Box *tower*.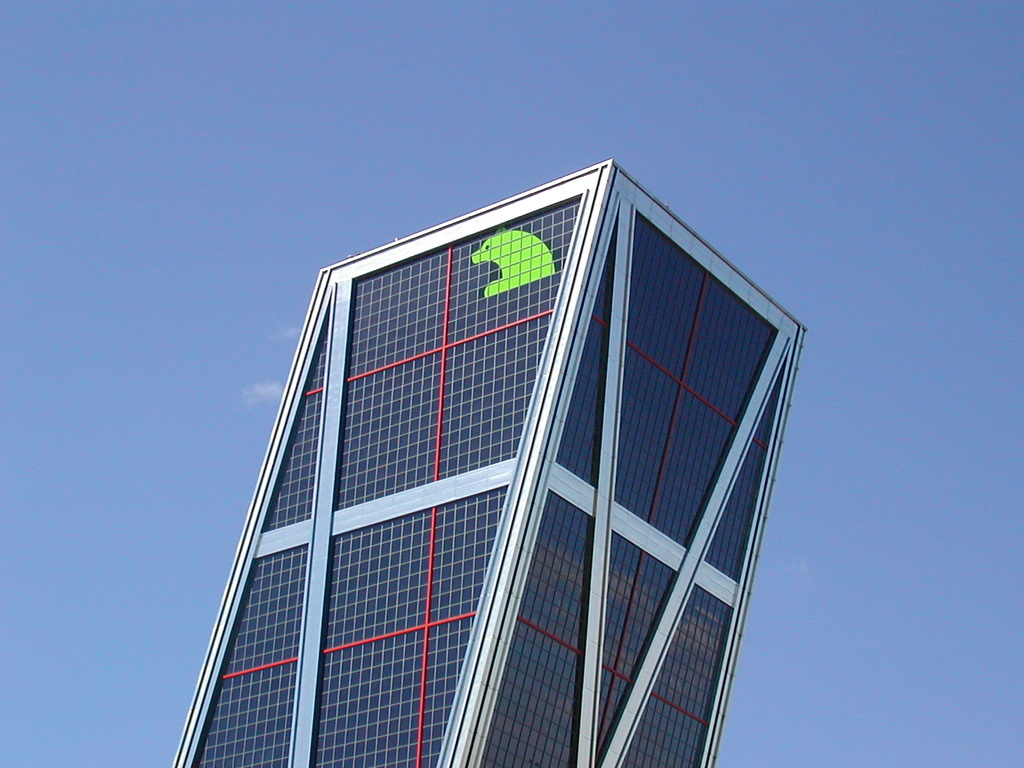
170 161 810 767.
